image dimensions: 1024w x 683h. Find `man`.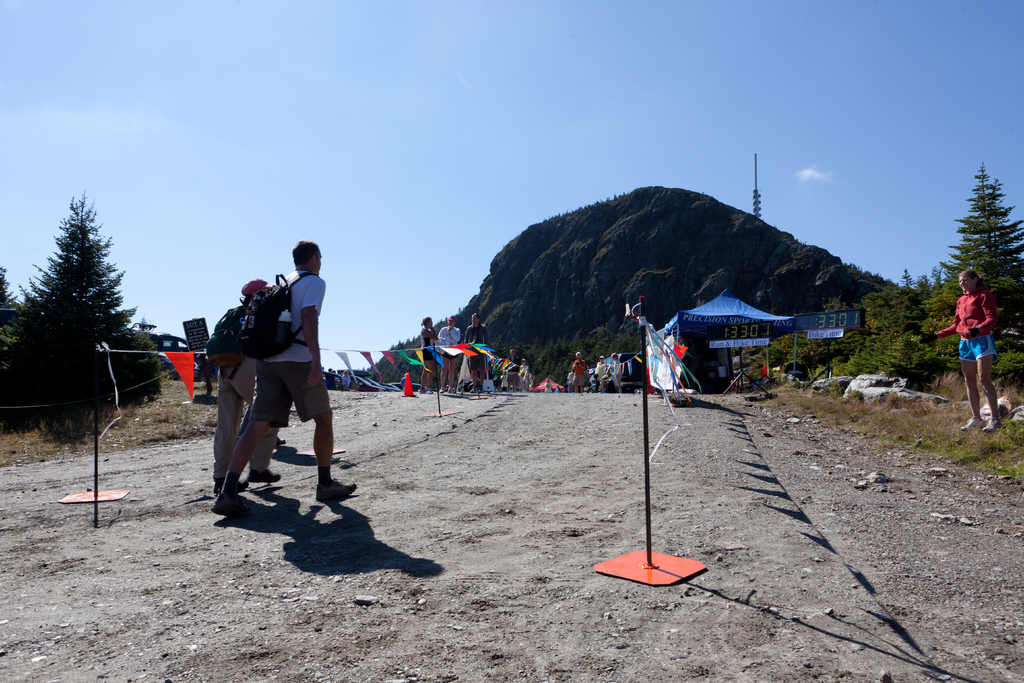
bbox(572, 352, 588, 390).
